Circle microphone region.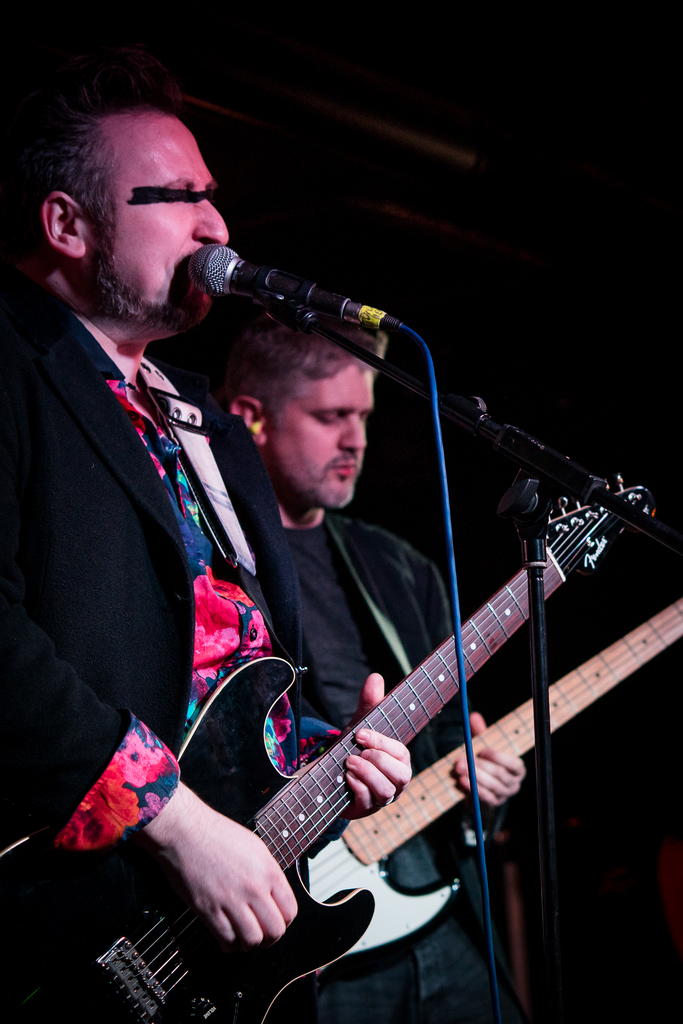
Region: box=[186, 244, 407, 321].
